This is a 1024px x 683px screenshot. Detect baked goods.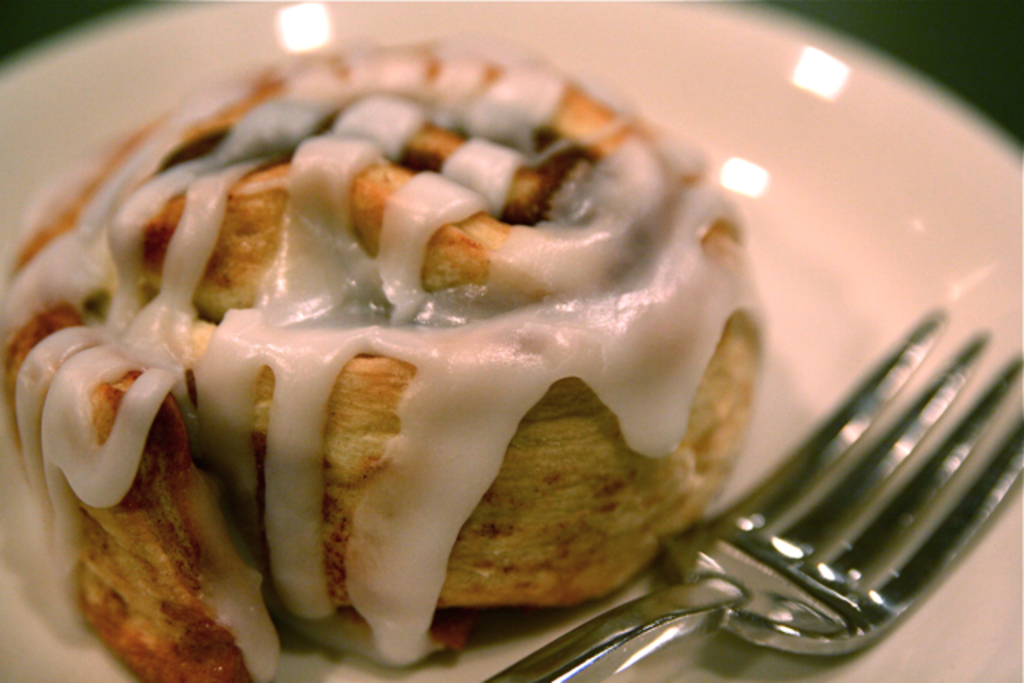
(0, 32, 770, 681).
